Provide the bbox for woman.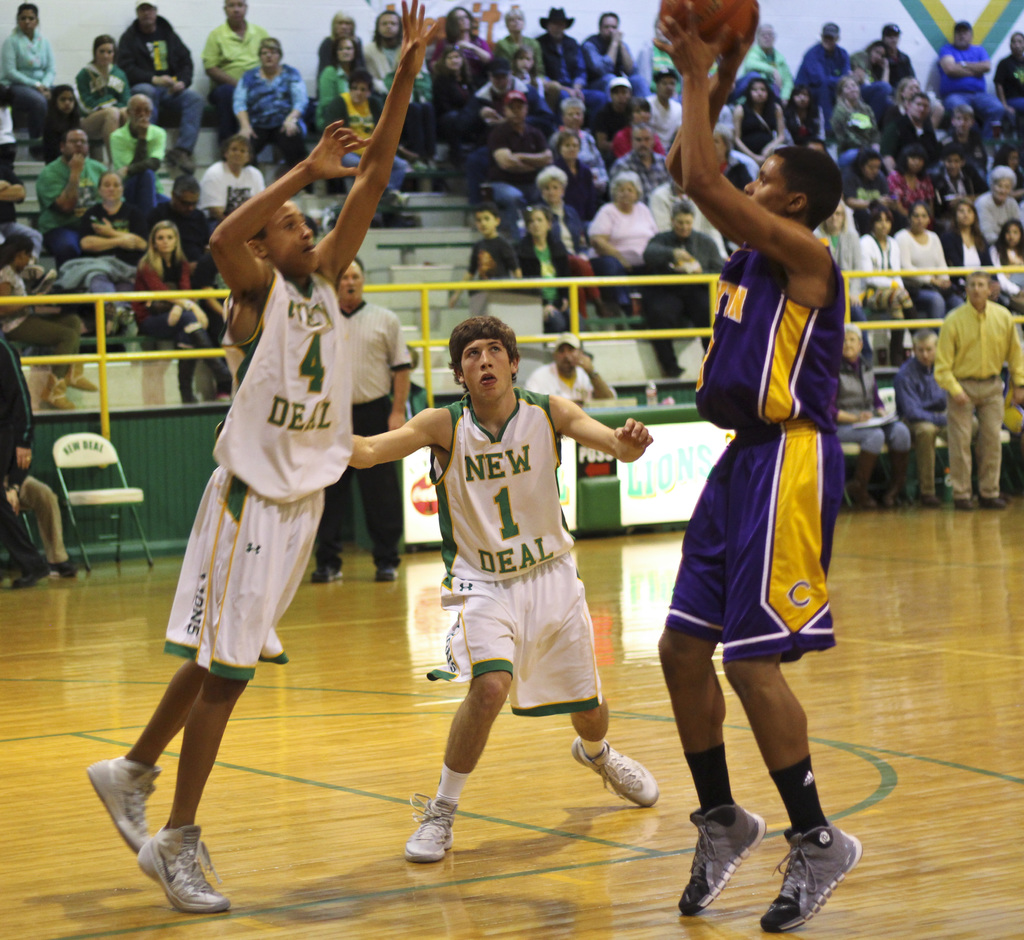
bbox=[893, 202, 965, 321].
